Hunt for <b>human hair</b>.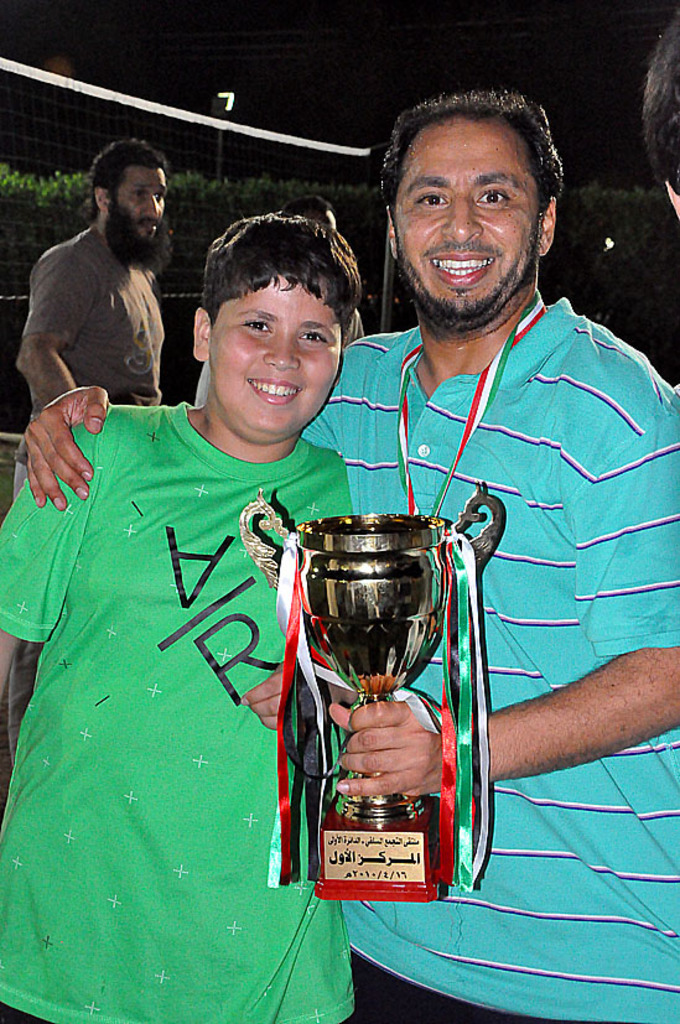
Hunted down at [left=638, top=16, right=679, bottom=203].
